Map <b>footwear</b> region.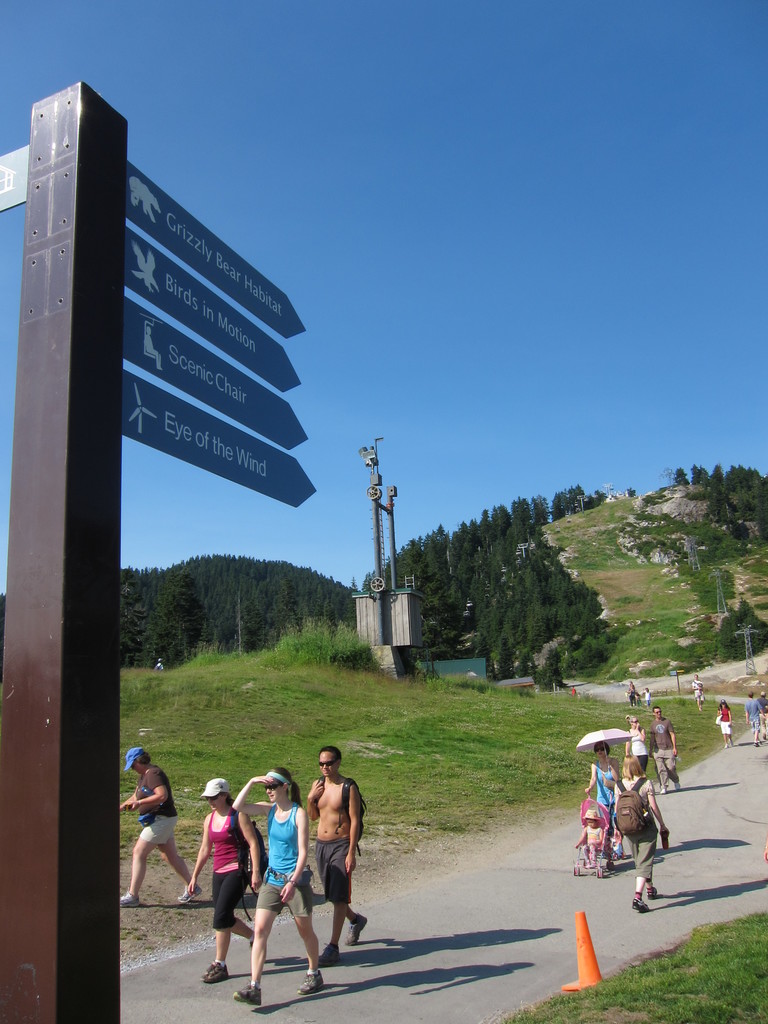
Mapped to locate(725, 742, 730, 747).
